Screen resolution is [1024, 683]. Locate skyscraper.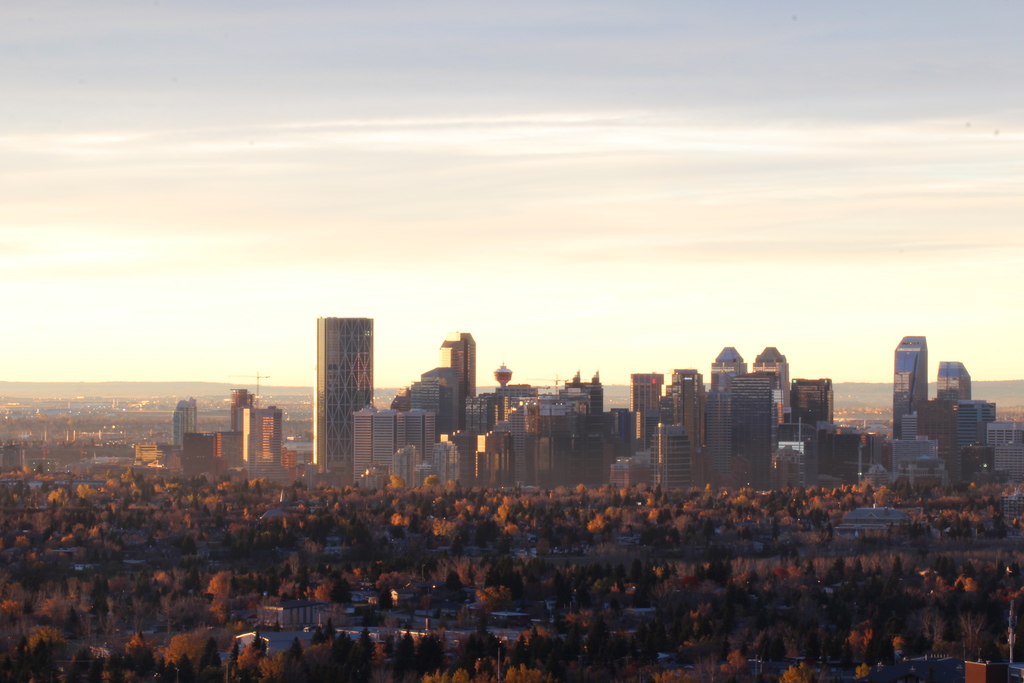
x1=245 y1=406 x2=284 y2=473.
